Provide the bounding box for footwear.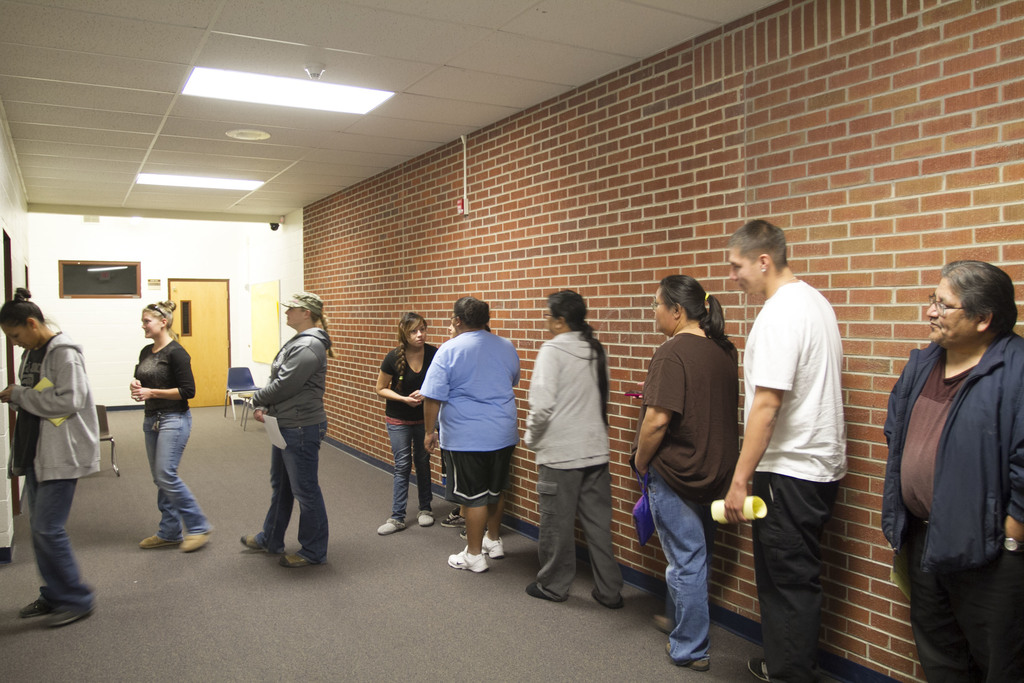
(x1=527, y1=578, x2=553, y2=599).
